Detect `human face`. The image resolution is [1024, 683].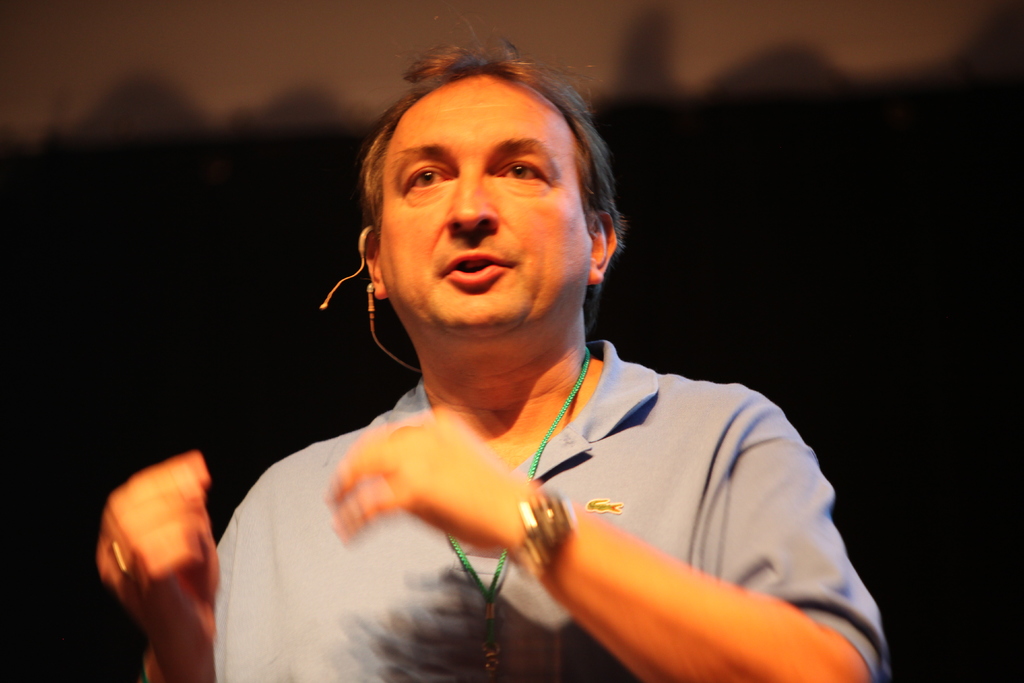
bbox=[380, 76, 591, 333].
